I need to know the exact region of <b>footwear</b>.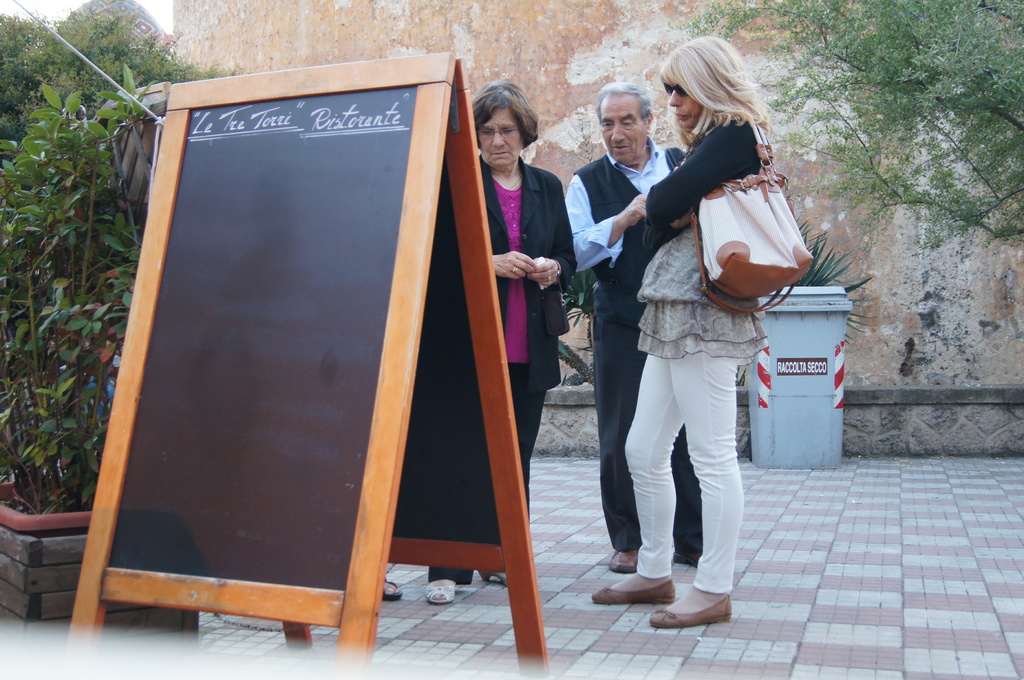
Region: box(669, 551, 706, 567).
